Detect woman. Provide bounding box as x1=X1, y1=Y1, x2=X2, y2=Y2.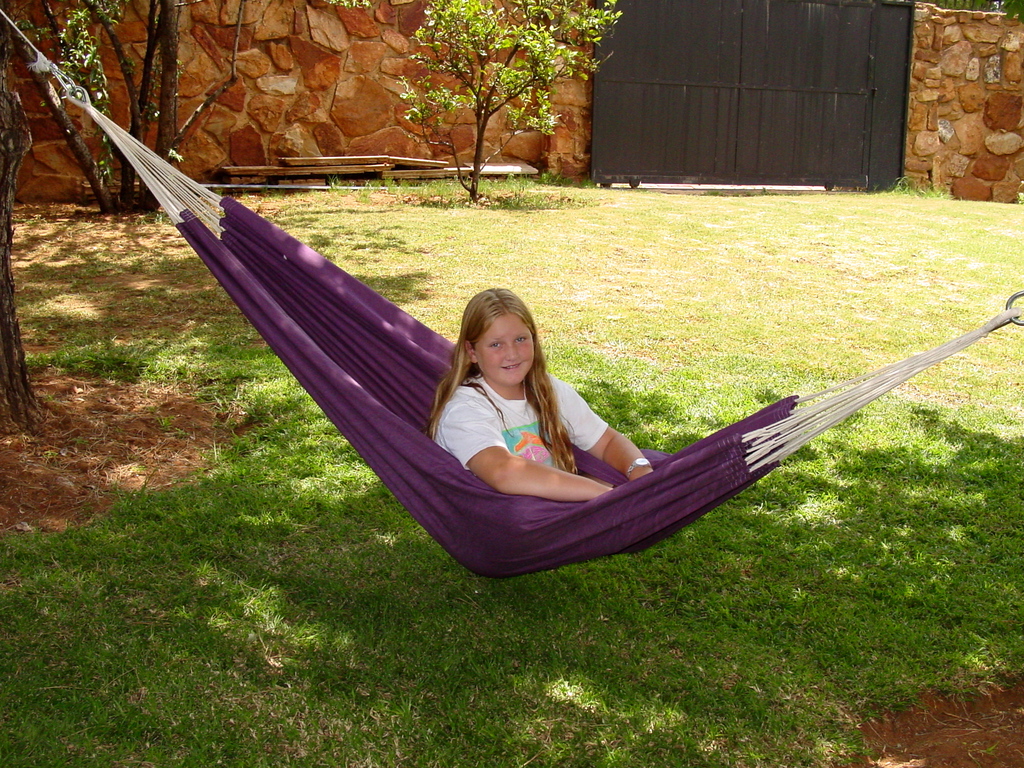
x1=415, y1=292, x2=643, y2=513.
